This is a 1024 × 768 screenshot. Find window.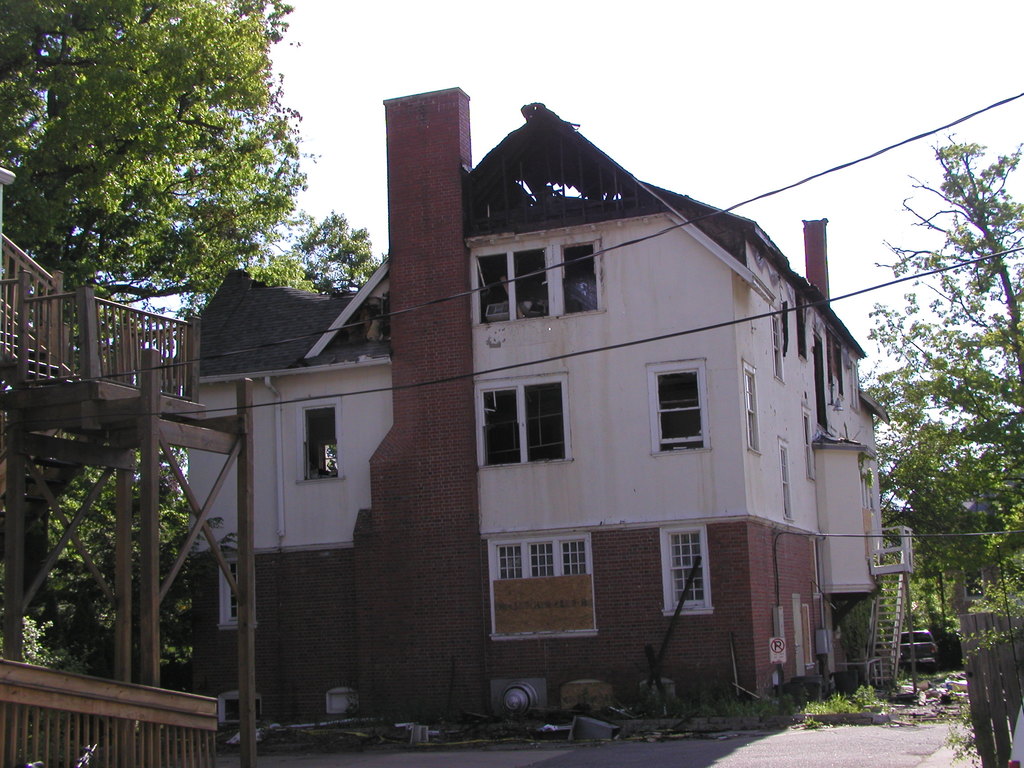
Bounding box: x1=802 y1=407 x2=816 y2=479.
